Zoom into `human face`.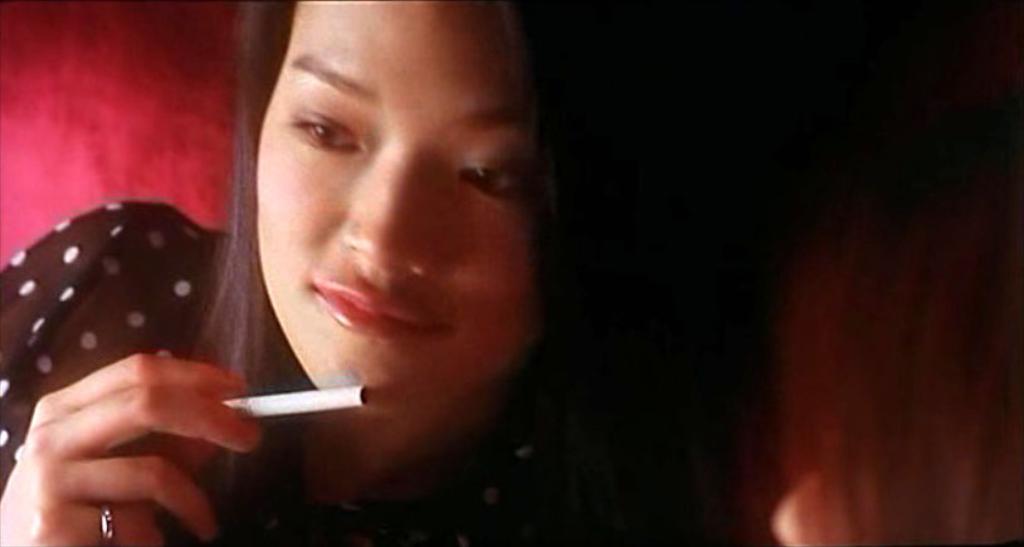
Zoom target: 250 0 541 412.
